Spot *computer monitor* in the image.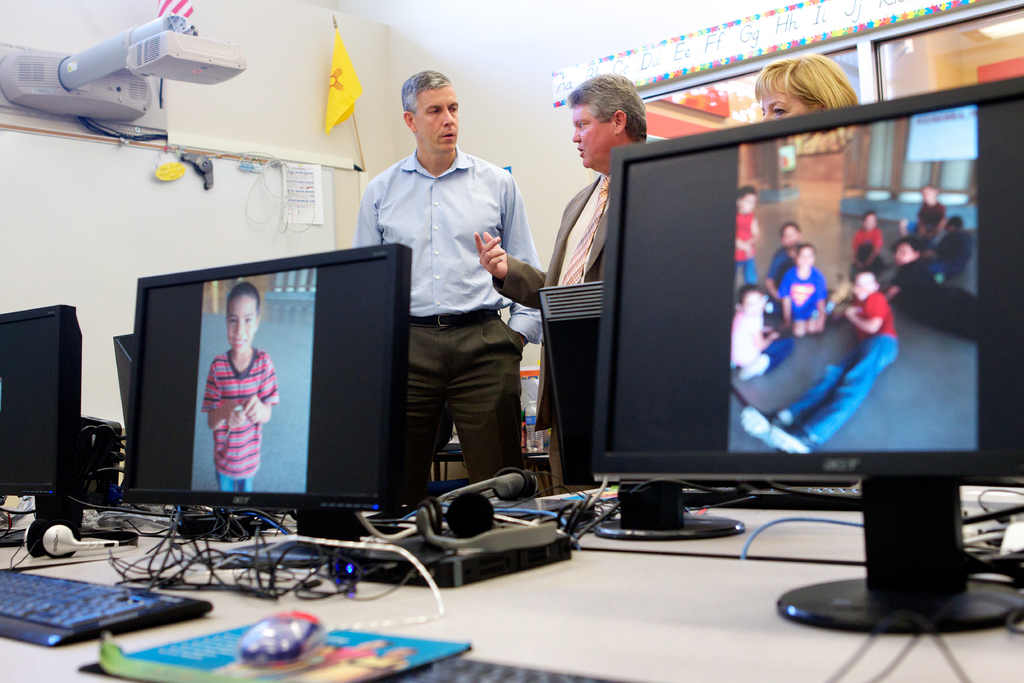
*computer monitor* found at [605,76,1023,632].
